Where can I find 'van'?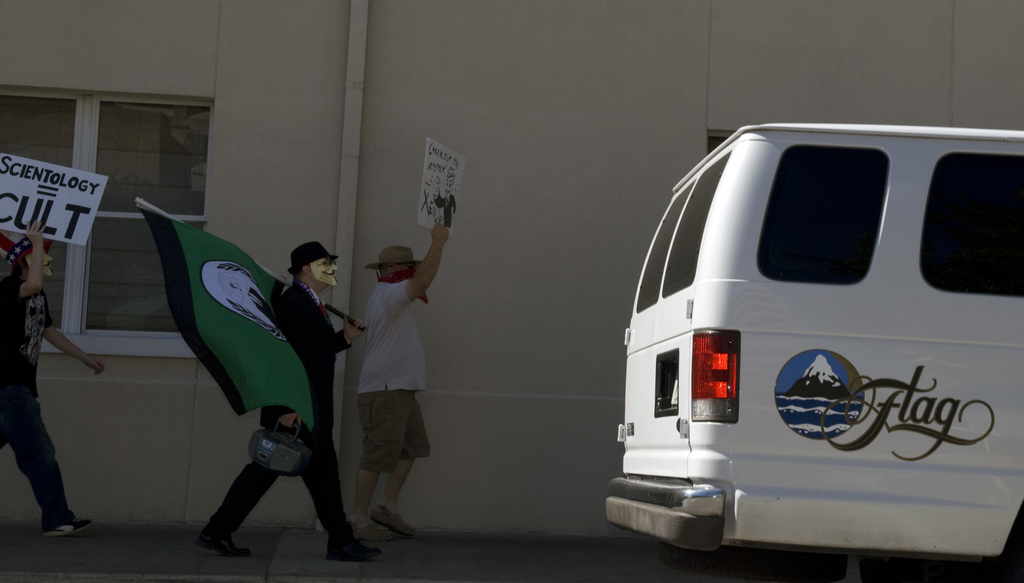
You can find it at left=602, top=120, right=1023, bottom=582.
